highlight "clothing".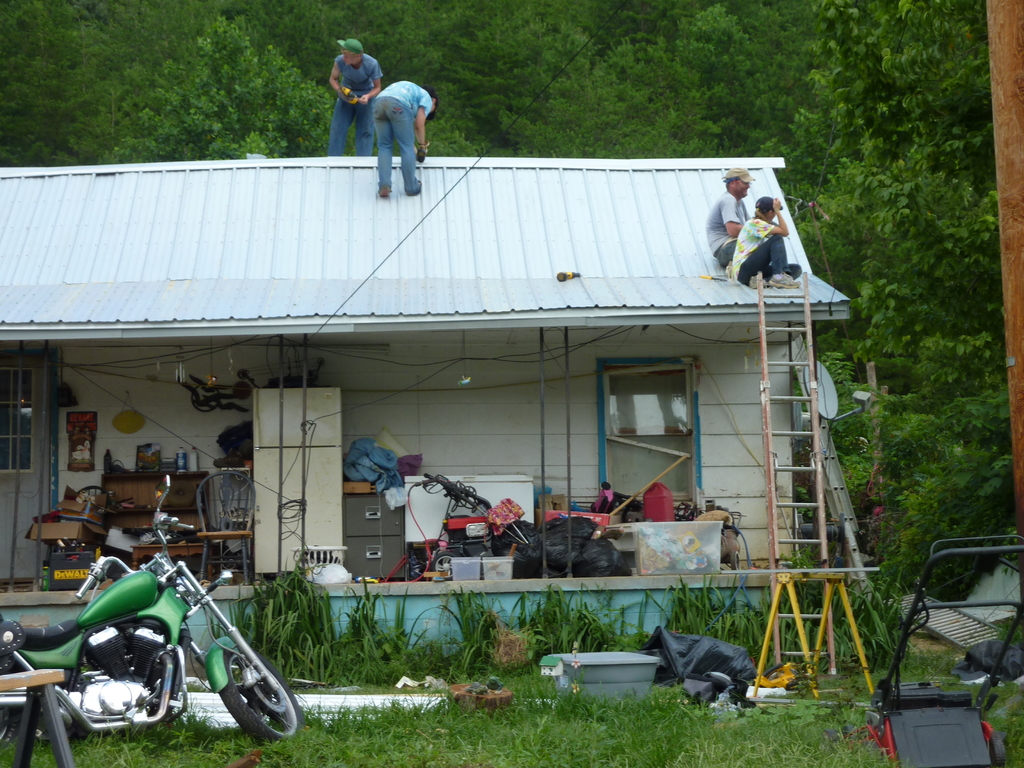
Highlighted region: 330 50 374 159.
